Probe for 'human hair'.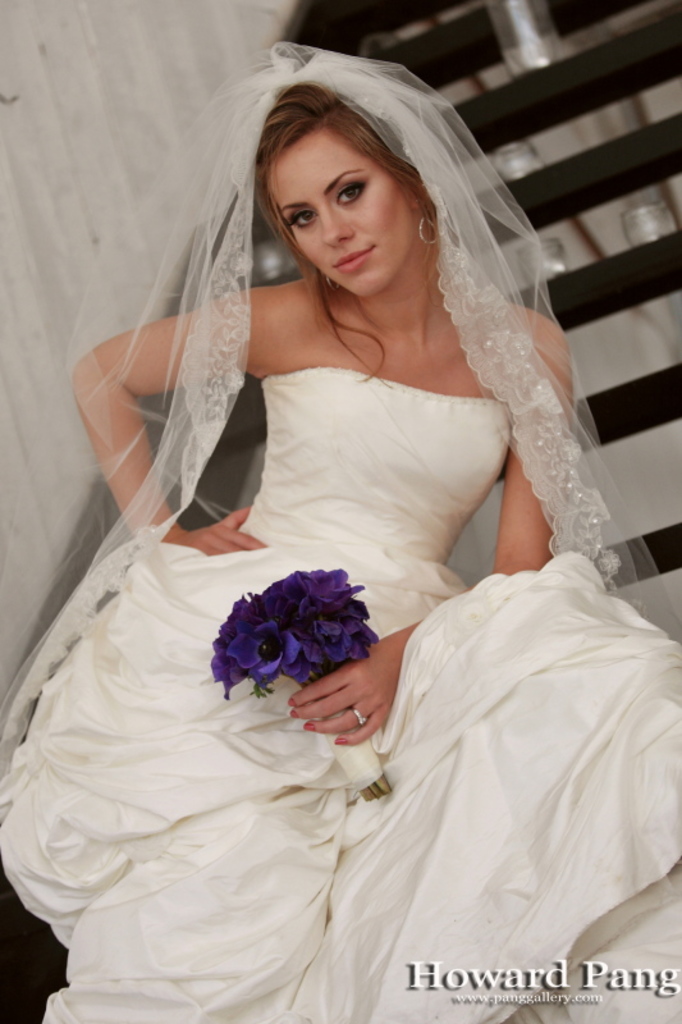
Probe result: crop(252, 74, 453, 389).
